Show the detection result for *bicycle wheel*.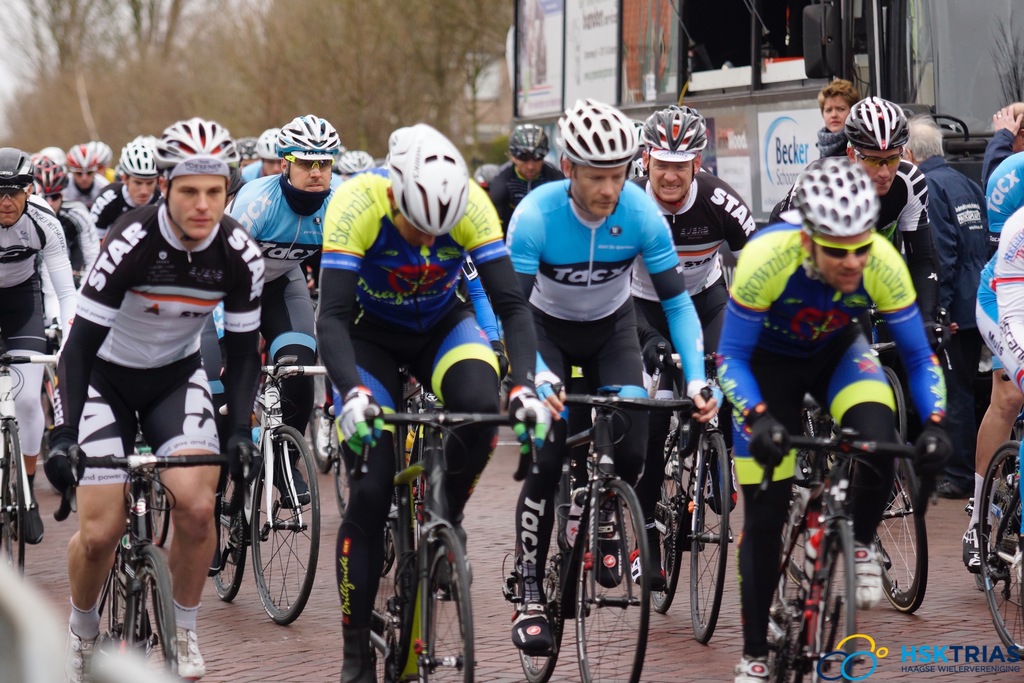
box(788, 519, 860, 682).
